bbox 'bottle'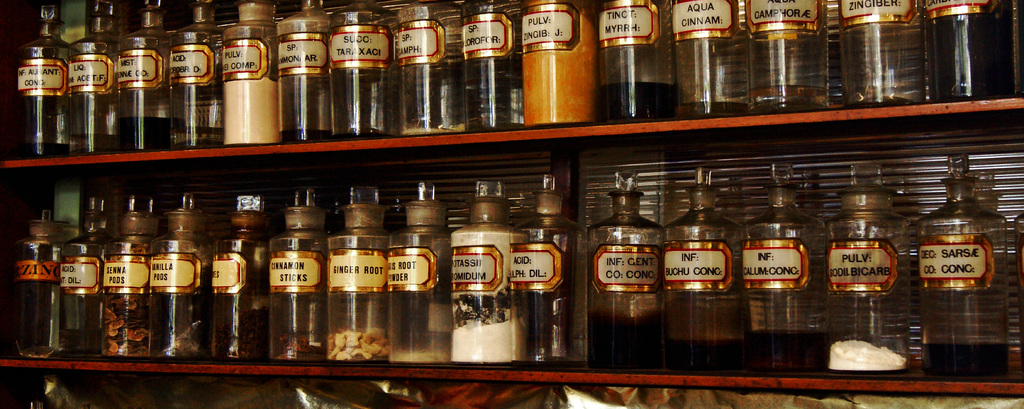
x1=460 y1=2 x2=522 y2=142
